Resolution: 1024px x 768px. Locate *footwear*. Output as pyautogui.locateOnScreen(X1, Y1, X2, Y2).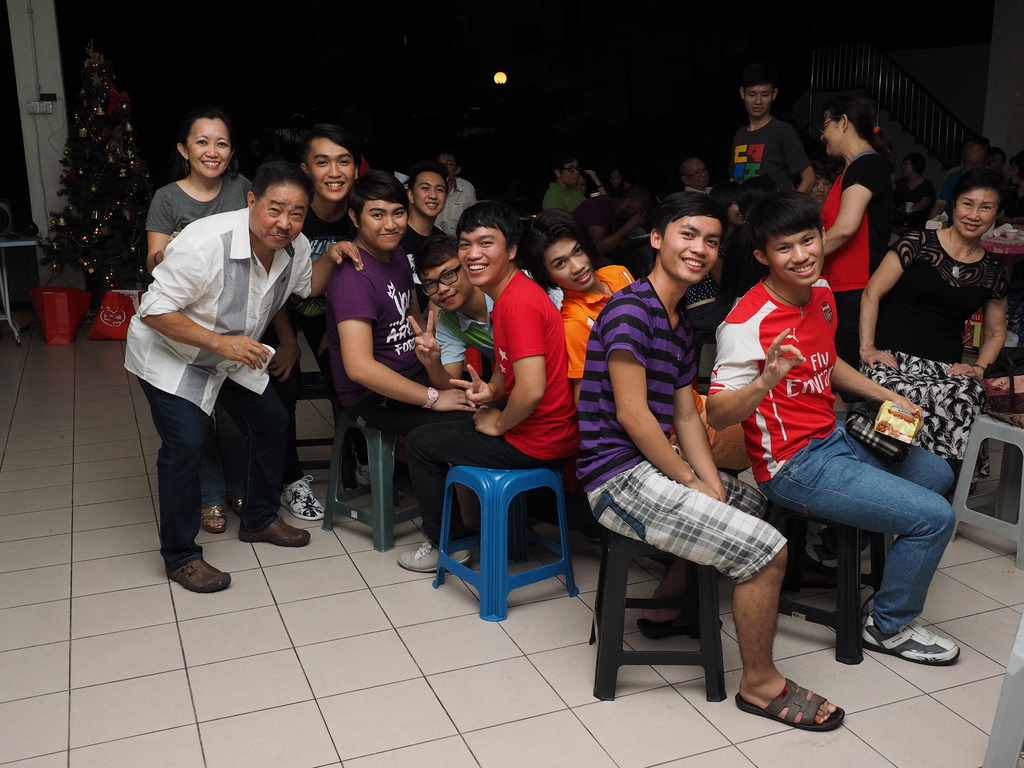
pyautogui.locateOnScreen(173, 547, 234, 596).
